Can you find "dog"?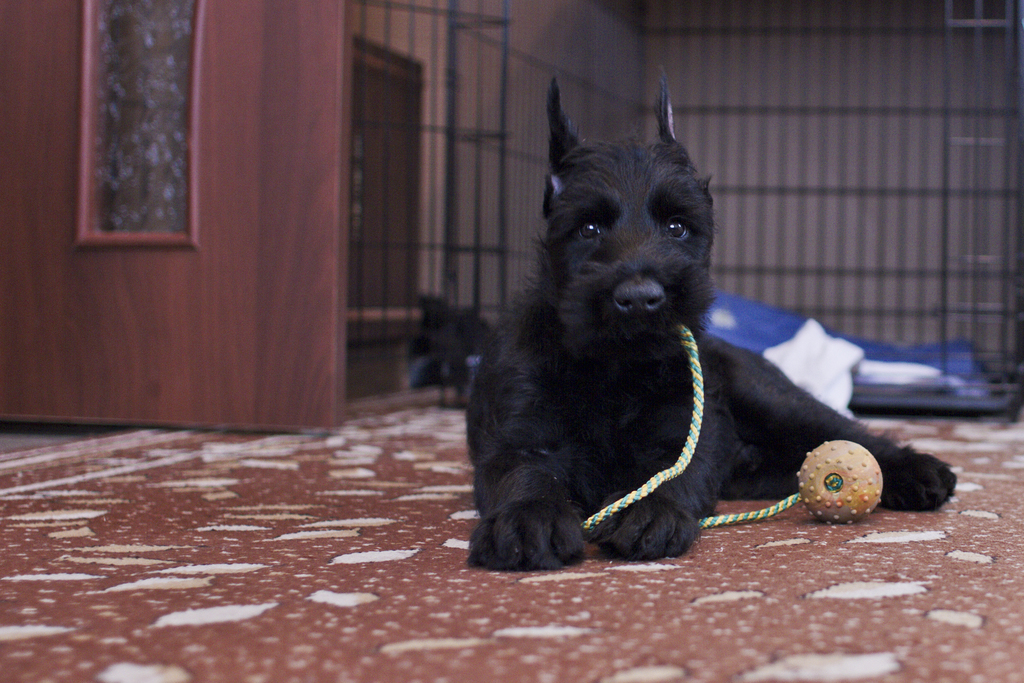
Yes, bounding box: [x1=461, y1=74, x2=959, y2=575].
